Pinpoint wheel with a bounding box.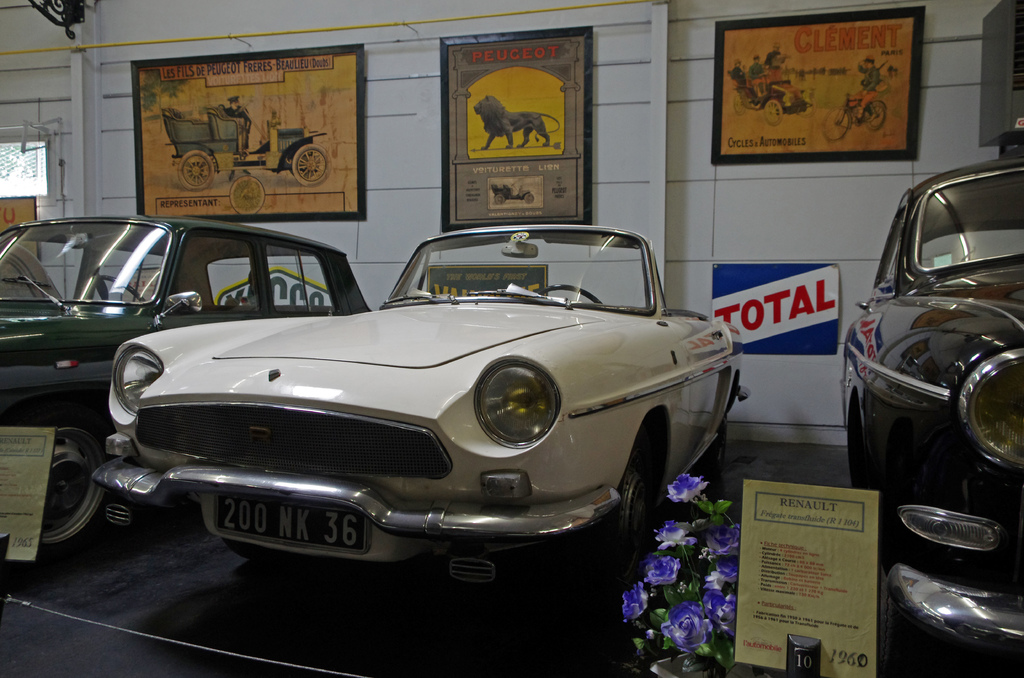
[left=594, top=448, right=649, bottom=592].
